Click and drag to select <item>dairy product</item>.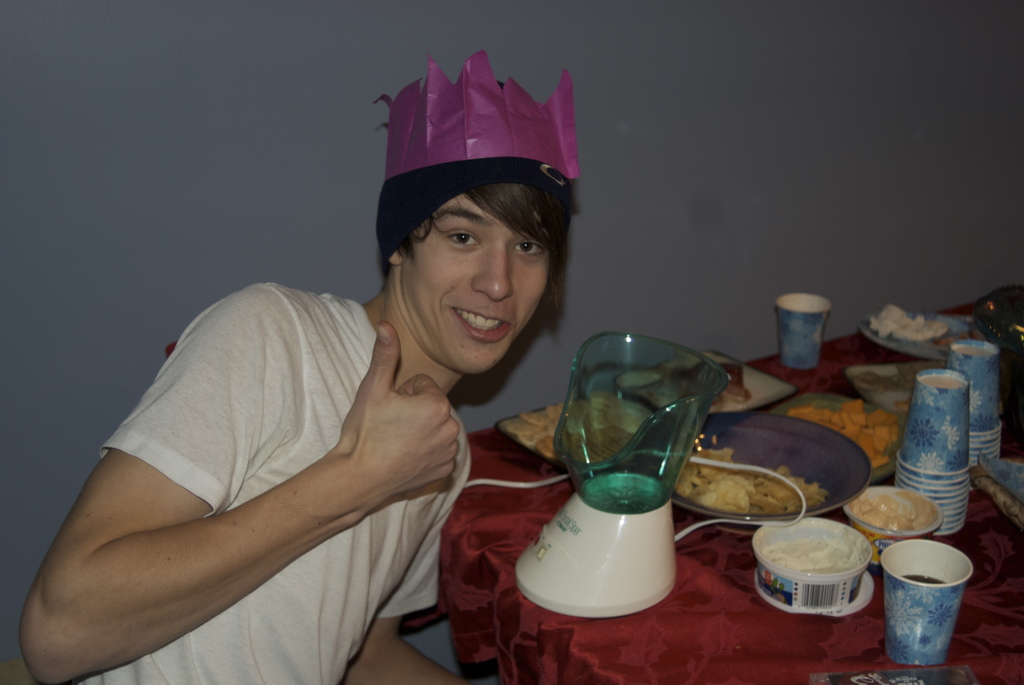
Selection: [left=760, top=524, right=882, bottom=617].
